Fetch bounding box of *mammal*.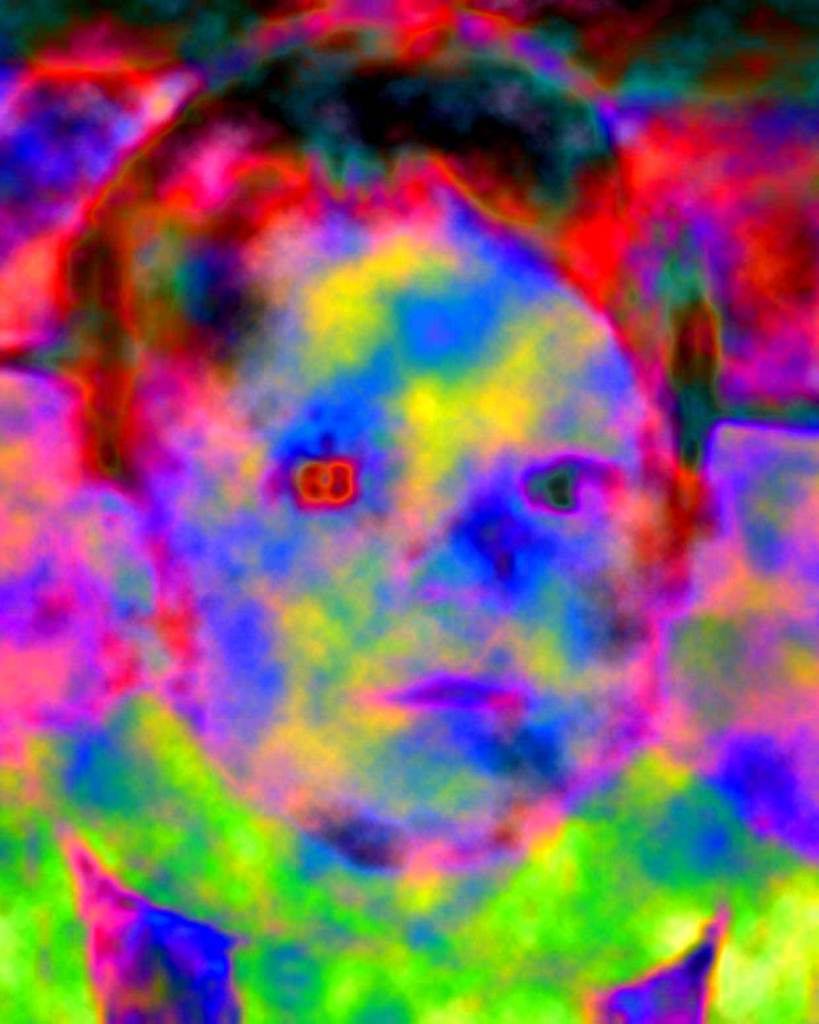
Bbox: (x1=0, y1=17, x2=818, y2=1023).
